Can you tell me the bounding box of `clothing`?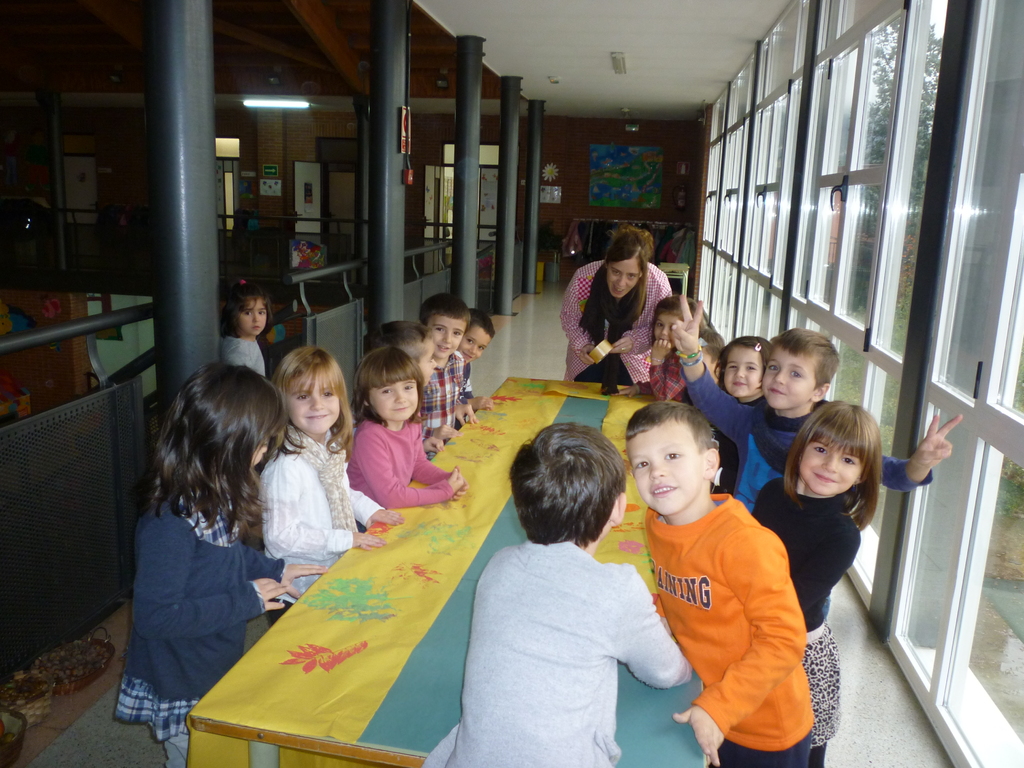
pyautogui.locateOnScreen(423, 344, 463, 456).
